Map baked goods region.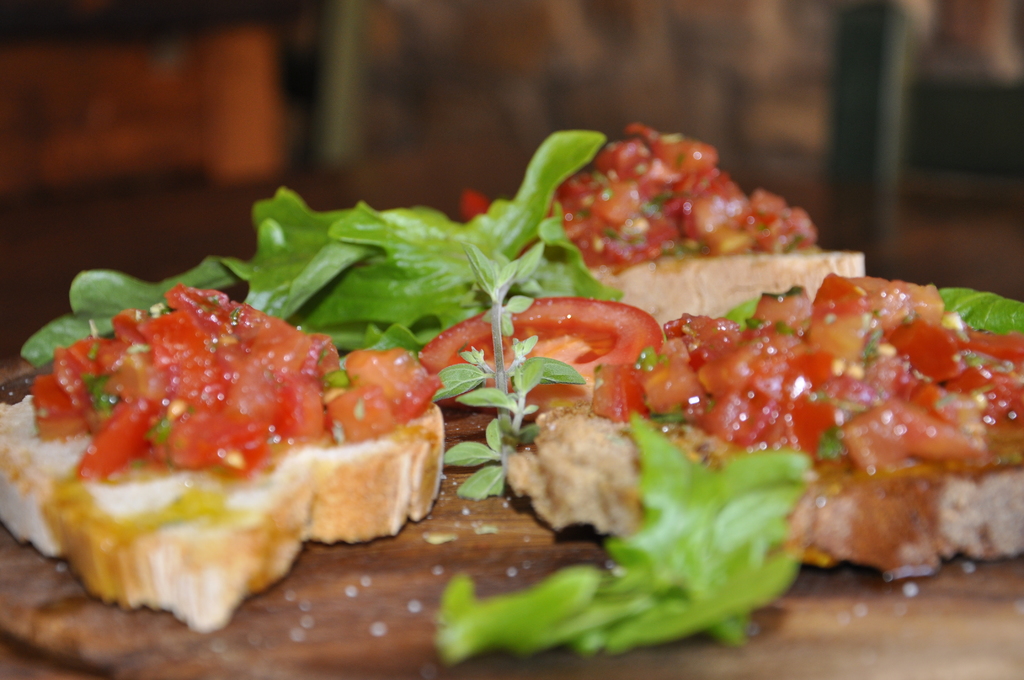
Mapped to bbox(420, 123, 1023, 587).
